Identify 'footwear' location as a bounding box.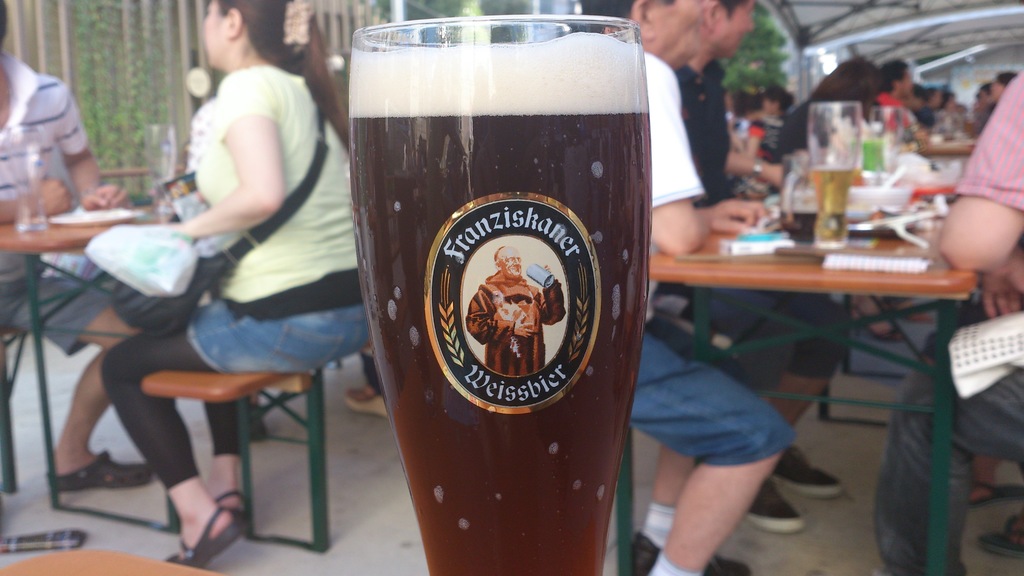
x1=211 y1=489 x2=247 y2=519.
